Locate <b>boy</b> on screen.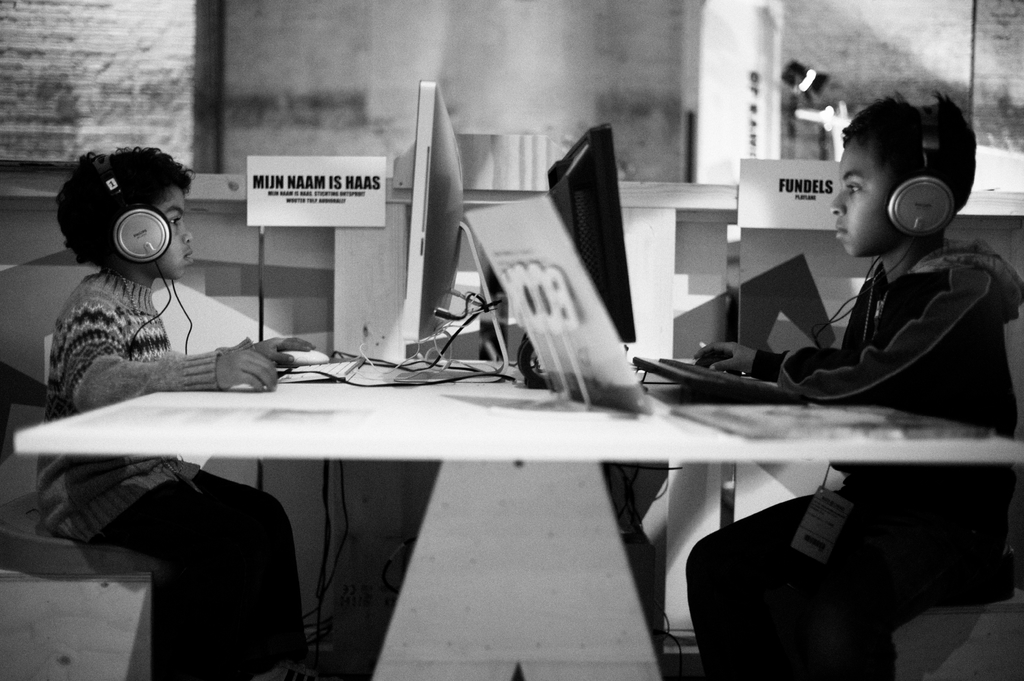
On screen at box=[35, 143, 330, 680].
